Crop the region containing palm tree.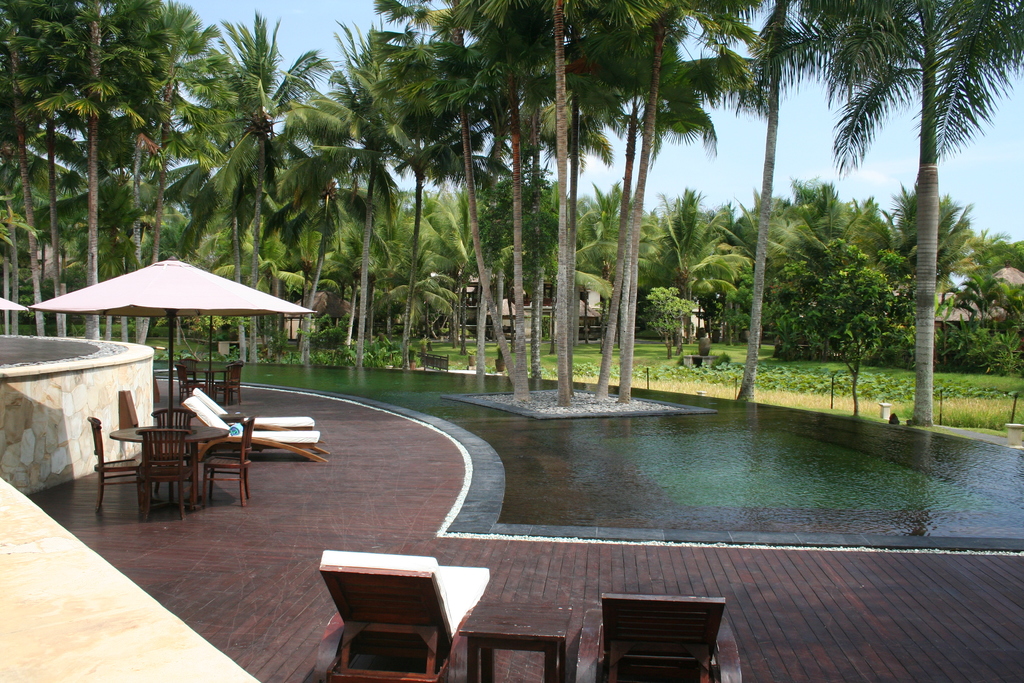
Crop region: (801, 0, 1023, 434).
